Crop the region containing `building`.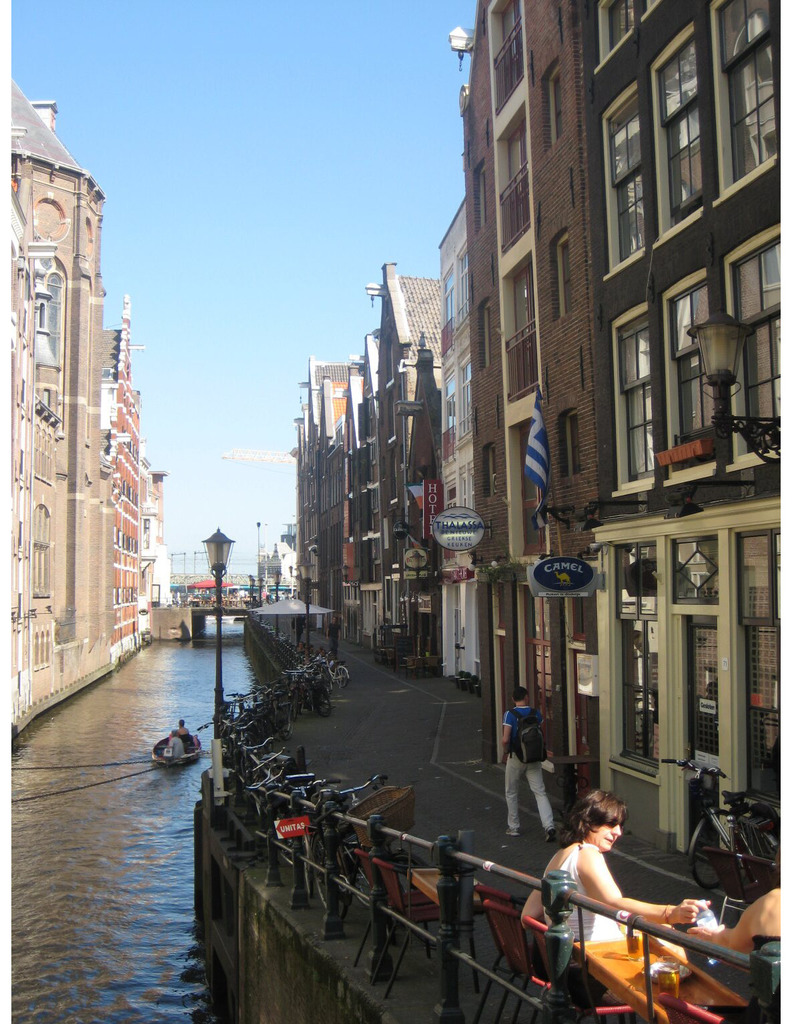
Crop region: x1=287 y1=358 x2=362 y2=601.
